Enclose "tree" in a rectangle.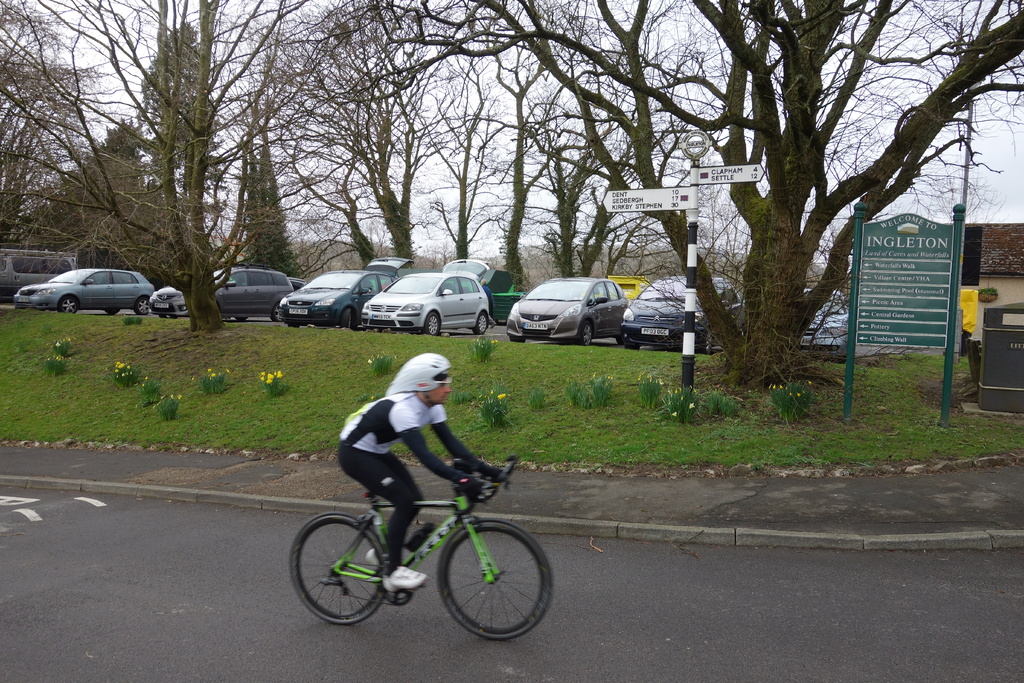
<box>0,0,116,290</box>.
